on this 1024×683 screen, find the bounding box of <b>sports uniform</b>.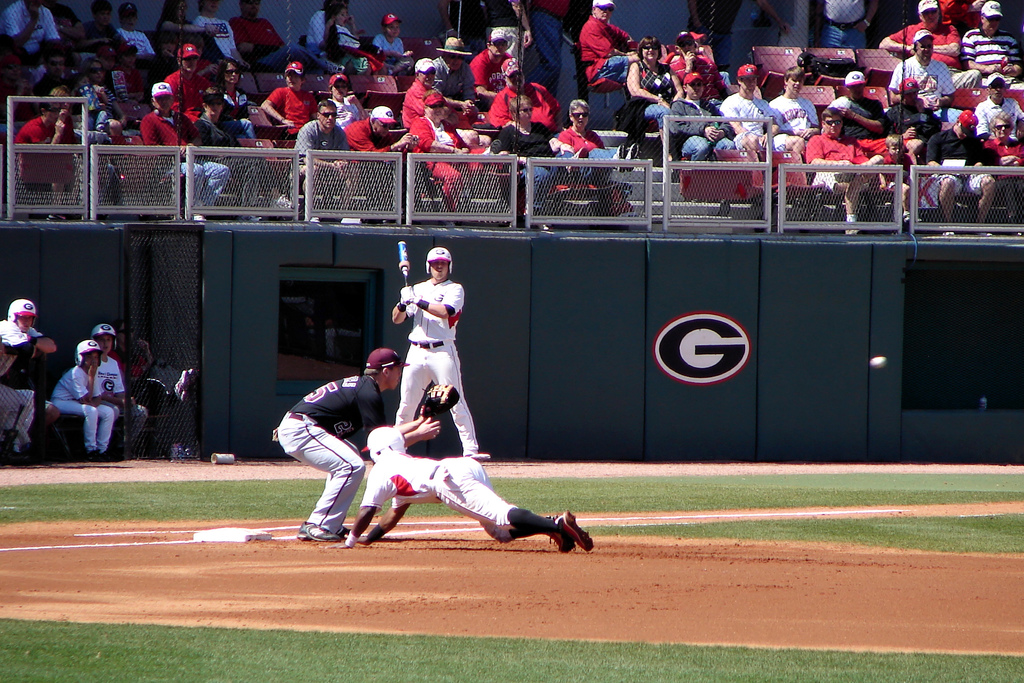
Bounding box: <bbox>669, 95, 732, 156</bbox>.
